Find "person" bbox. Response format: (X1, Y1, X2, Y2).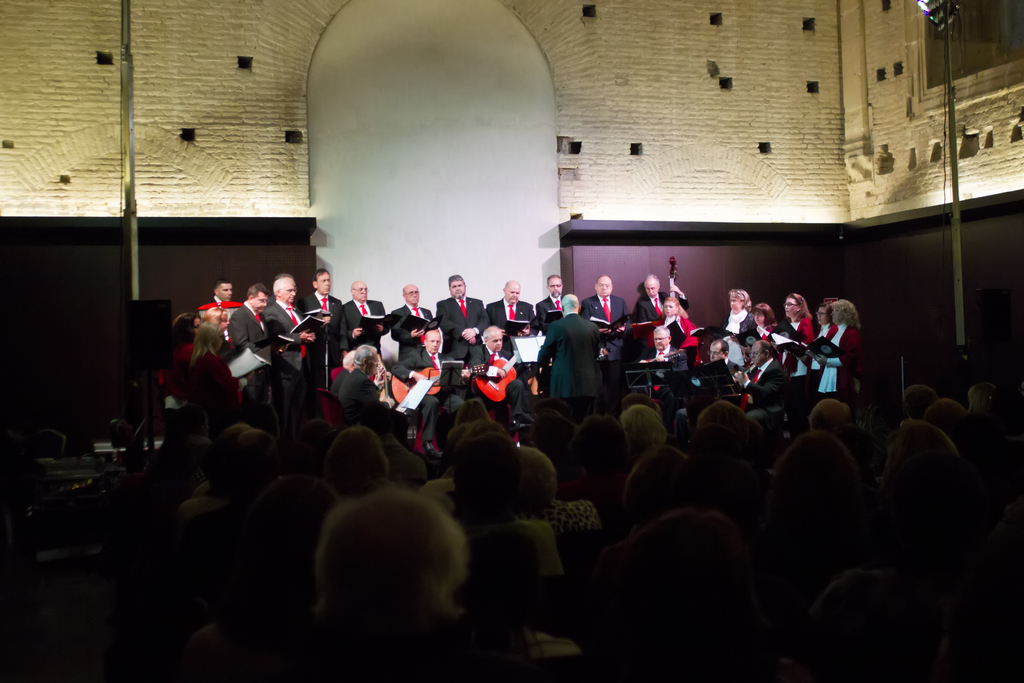
(184, 324, 227, 368).
